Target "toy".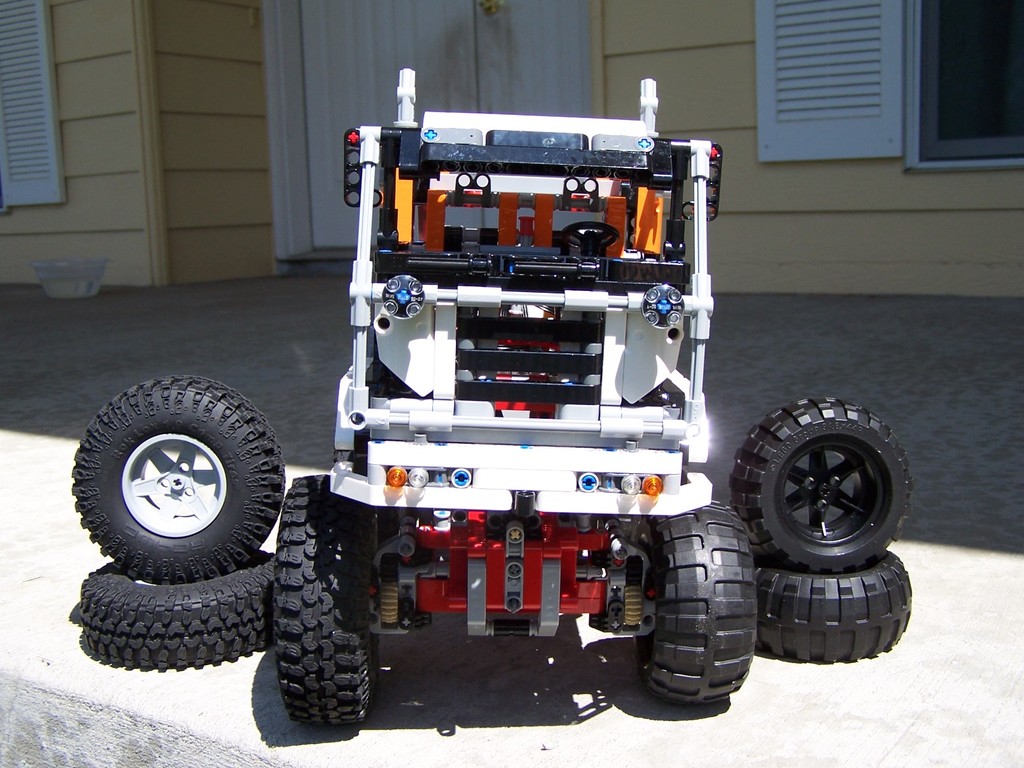
Target region: x1=80 y1=559 x2=282 y2=671.
